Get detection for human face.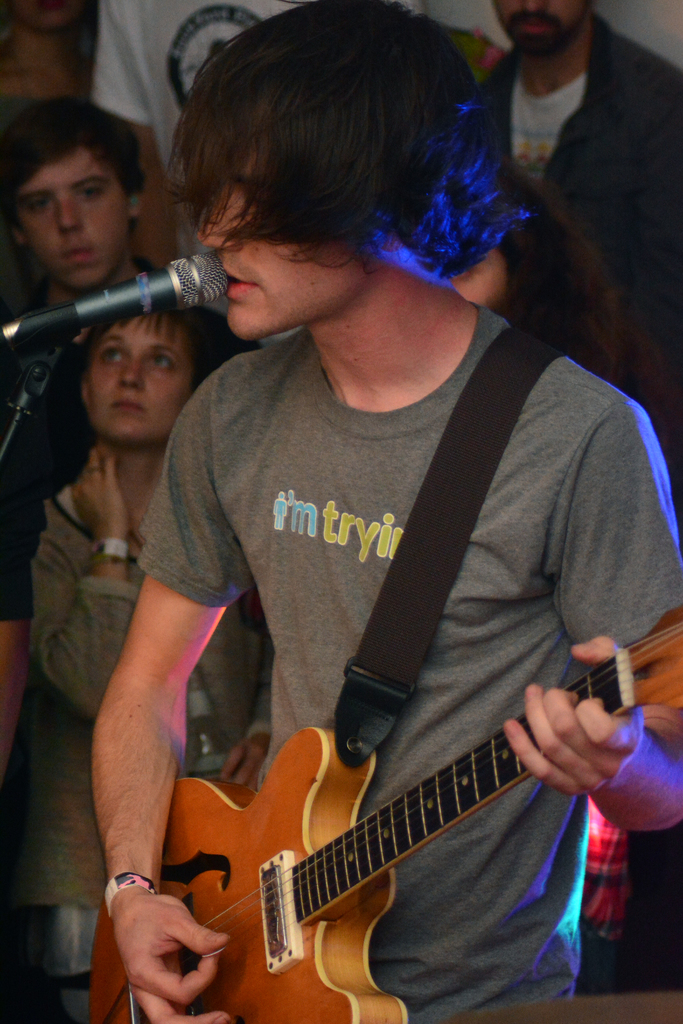
Detection: 87 307 192 444.
